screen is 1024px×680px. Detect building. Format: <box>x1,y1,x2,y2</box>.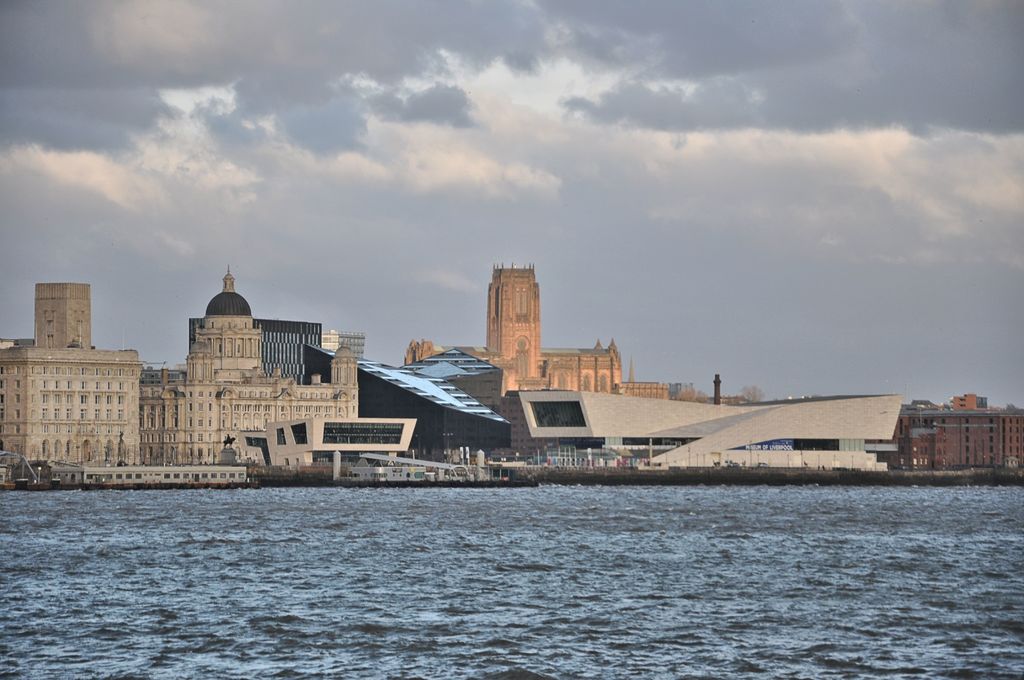
<box>792,391,1023,471</box>.
